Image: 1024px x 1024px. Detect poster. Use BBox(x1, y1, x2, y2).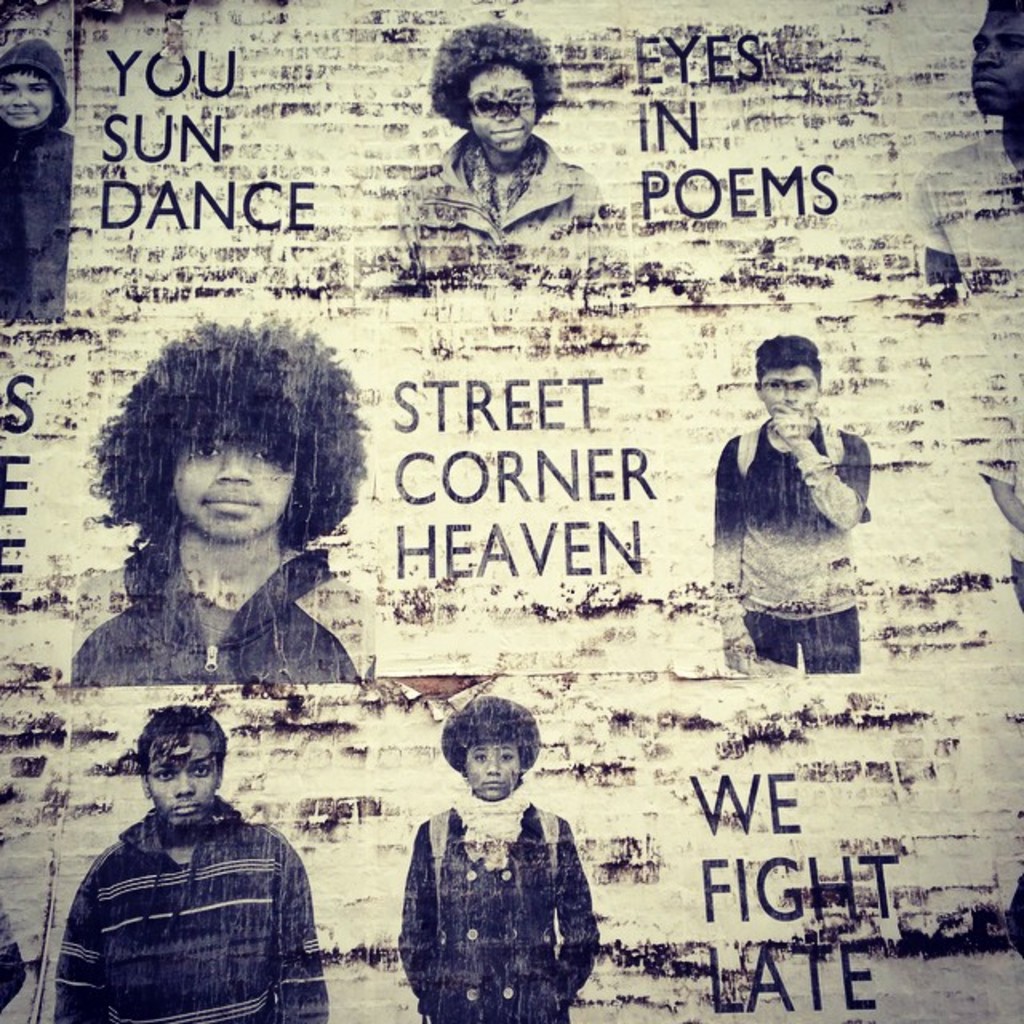
BBox(0, 0, 1022, 1019).
